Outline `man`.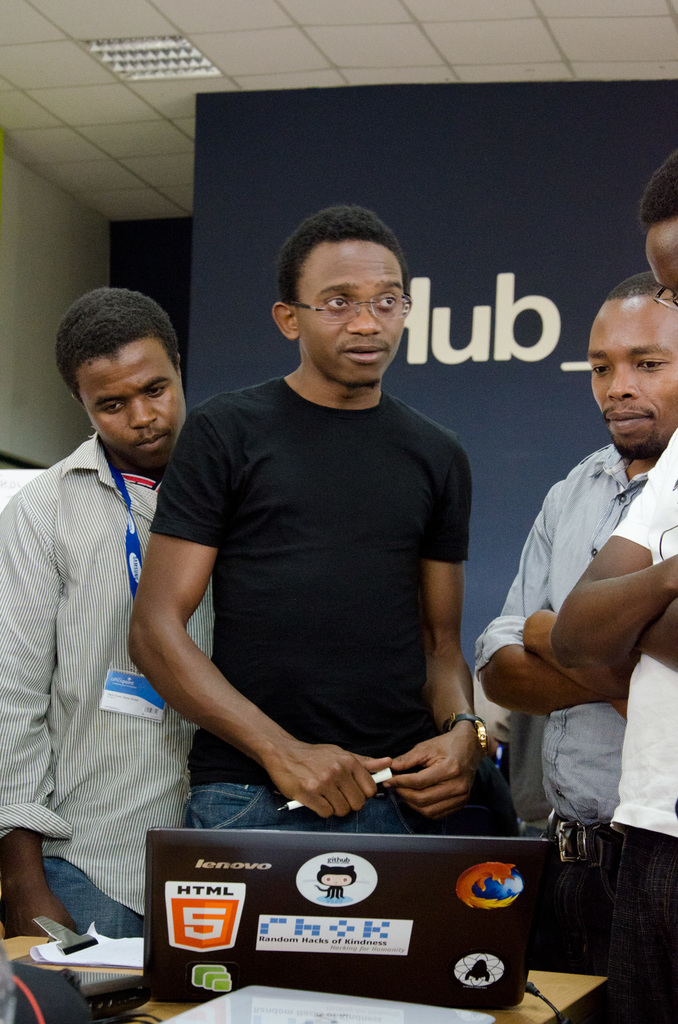
Outline: (left=0, top=286, right=220, bottom=938).
